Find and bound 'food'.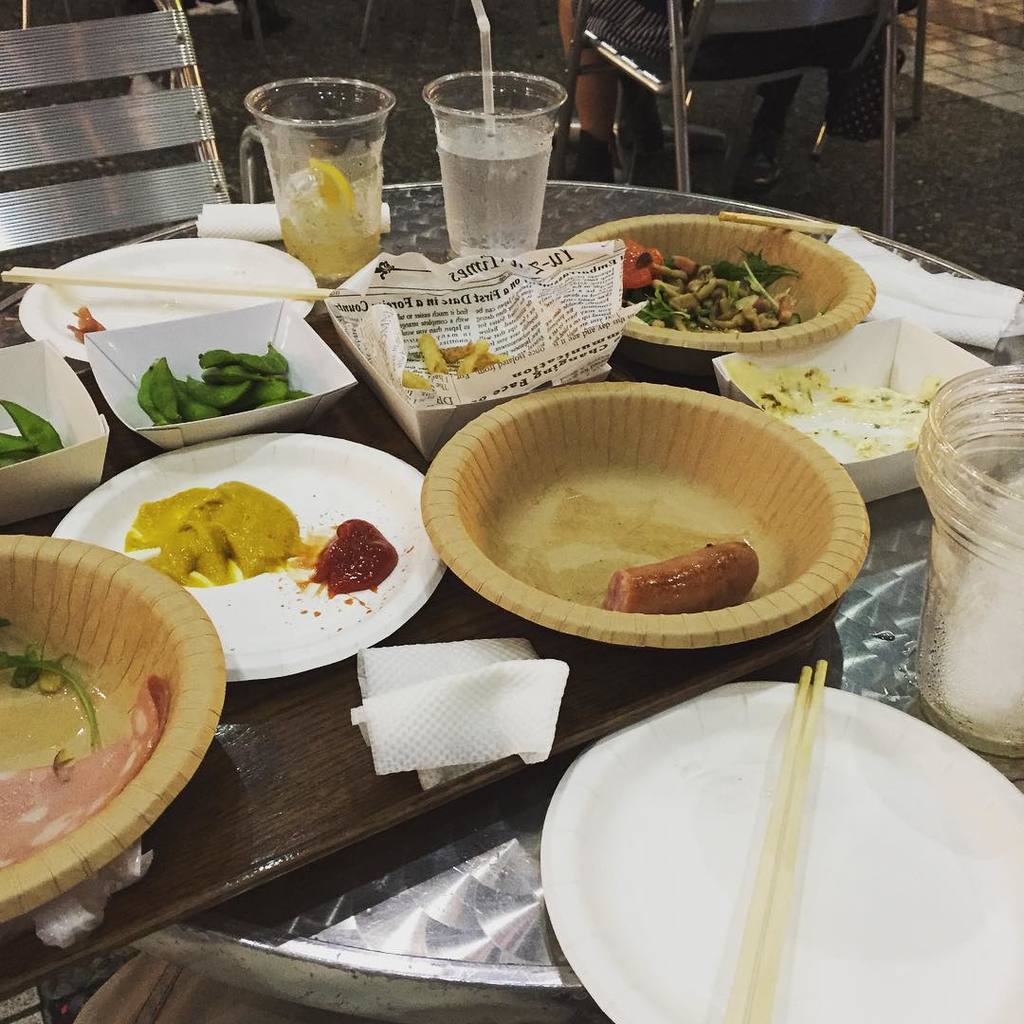
Bound: <box>0,396,60,476</box>.
